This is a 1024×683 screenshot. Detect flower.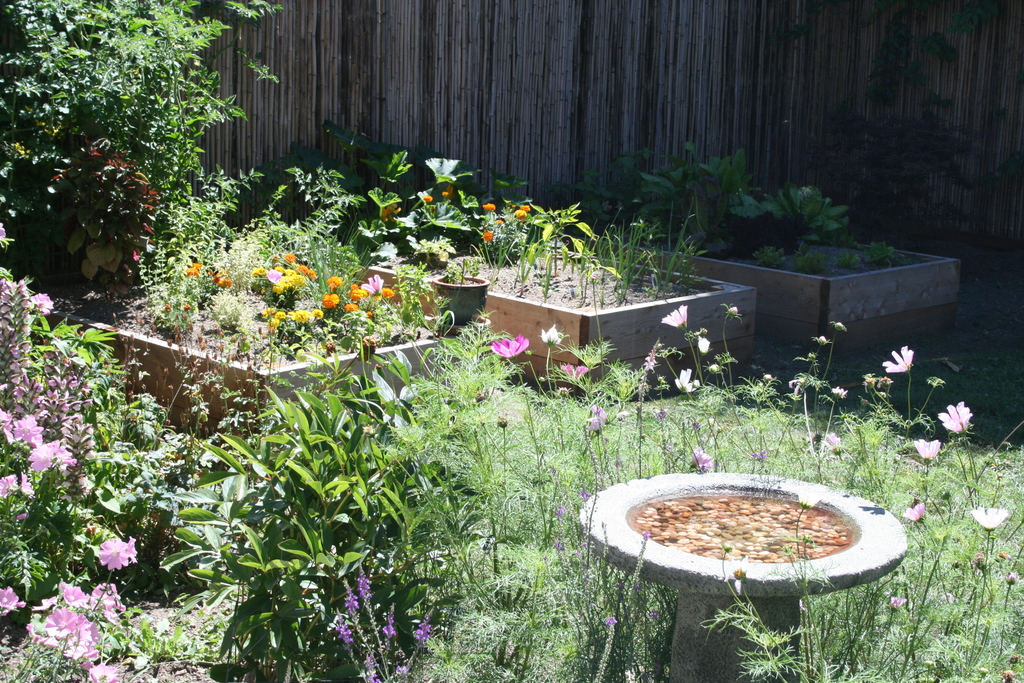
region(541, 323, 563, 344).
